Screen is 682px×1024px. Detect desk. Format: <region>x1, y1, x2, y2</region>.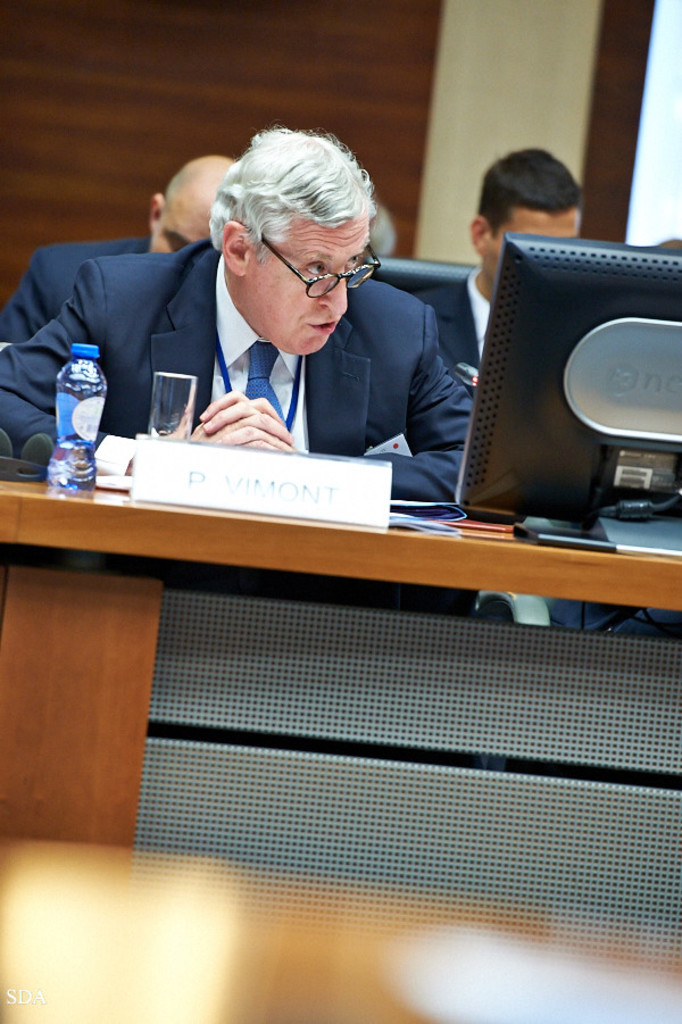
<region>0, 478, 681, 856</region>.
